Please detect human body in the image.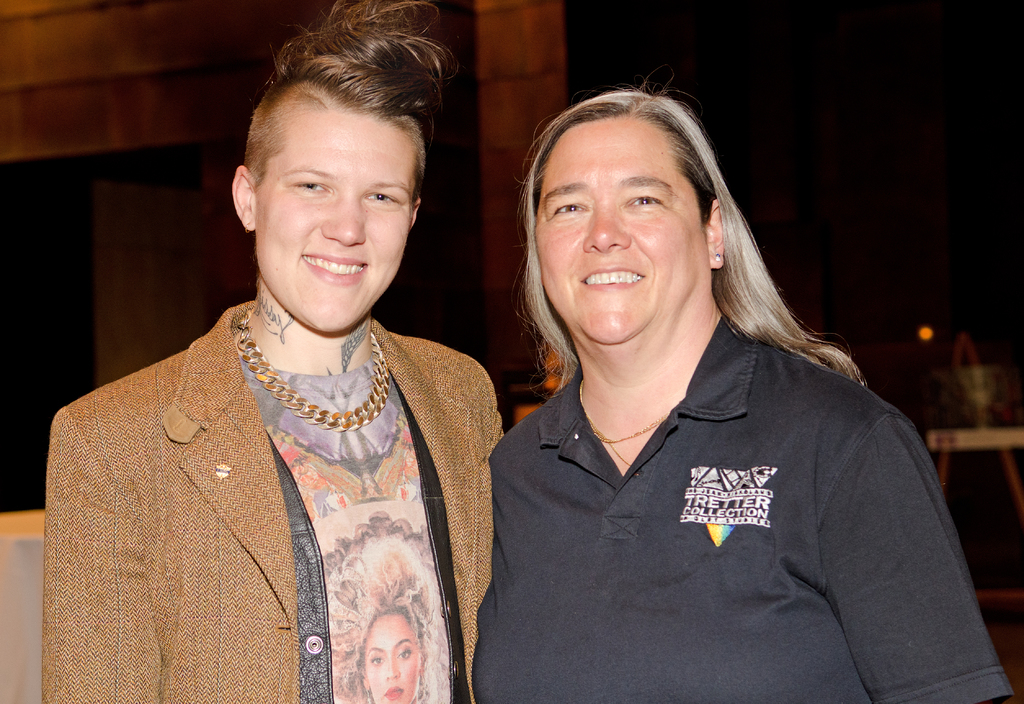
[56,26,569,703].
